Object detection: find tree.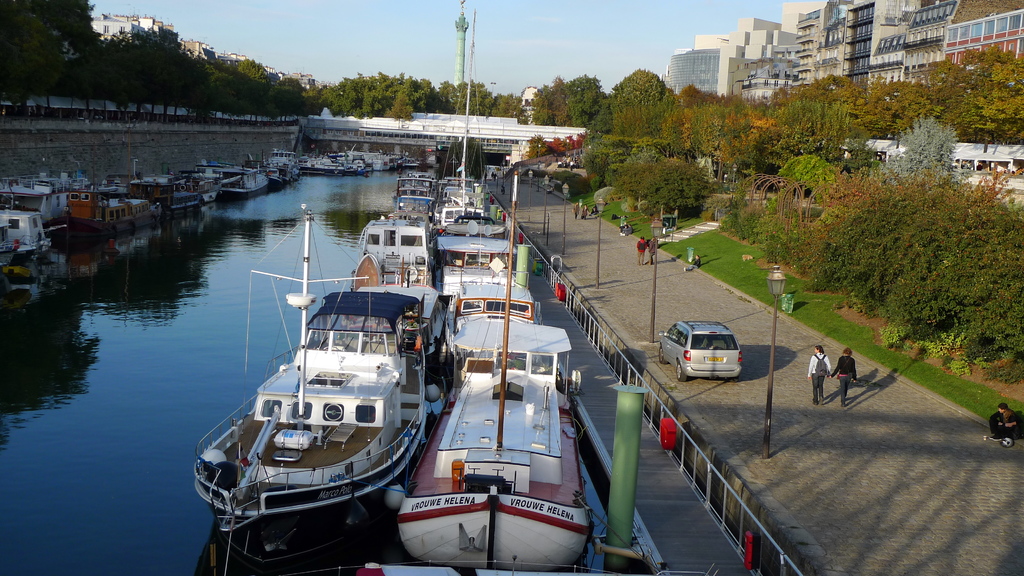
<box>10,0,112,67</box>.
